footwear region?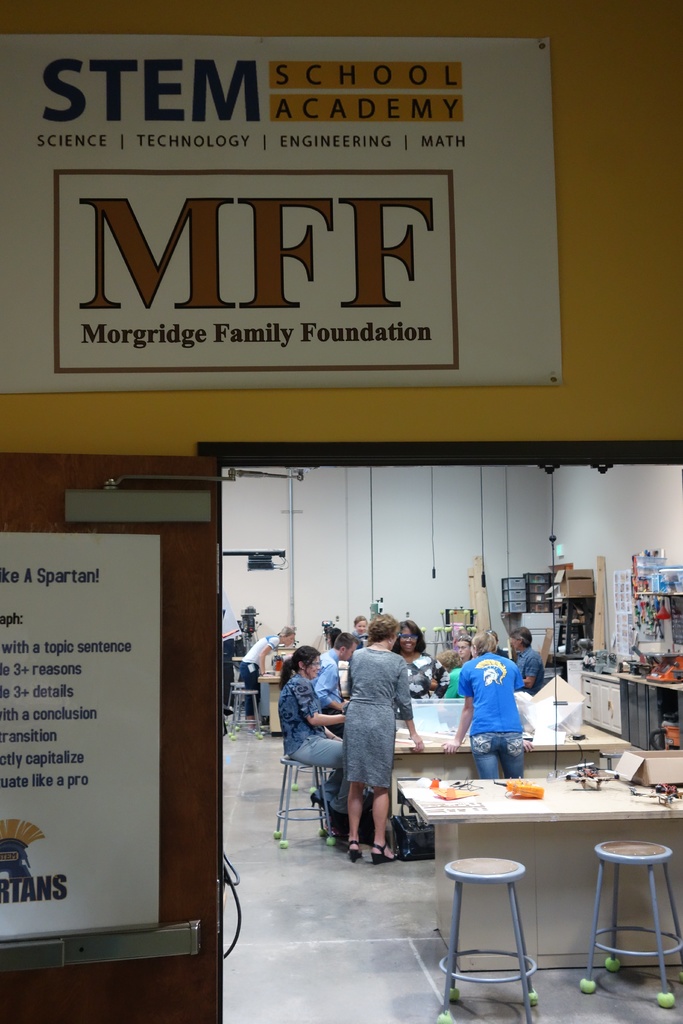
(344, 844, 363, 860)
